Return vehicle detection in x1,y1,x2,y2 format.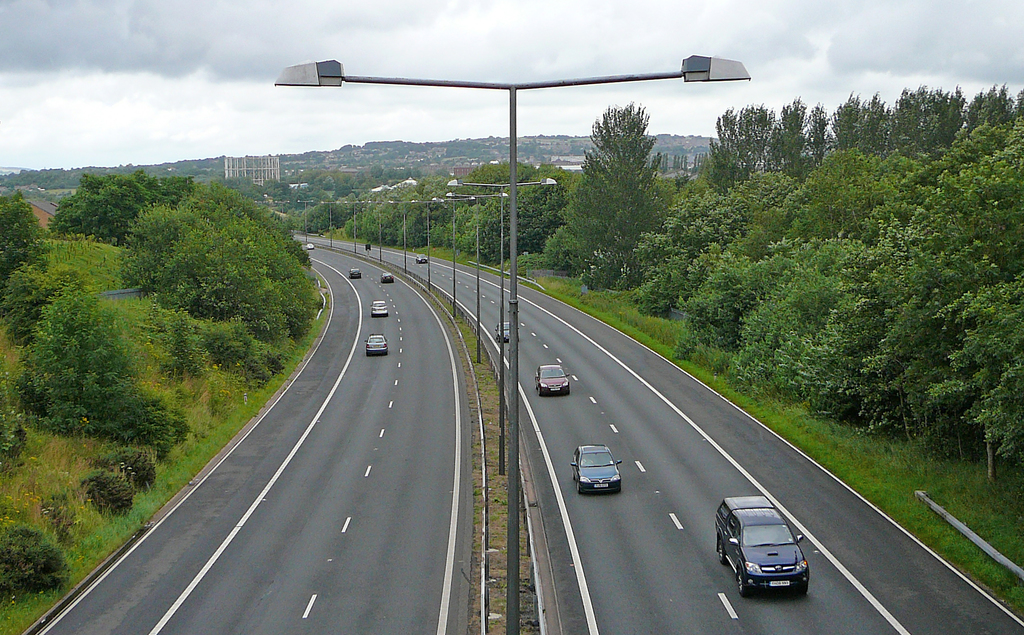
351,264,363,277.
